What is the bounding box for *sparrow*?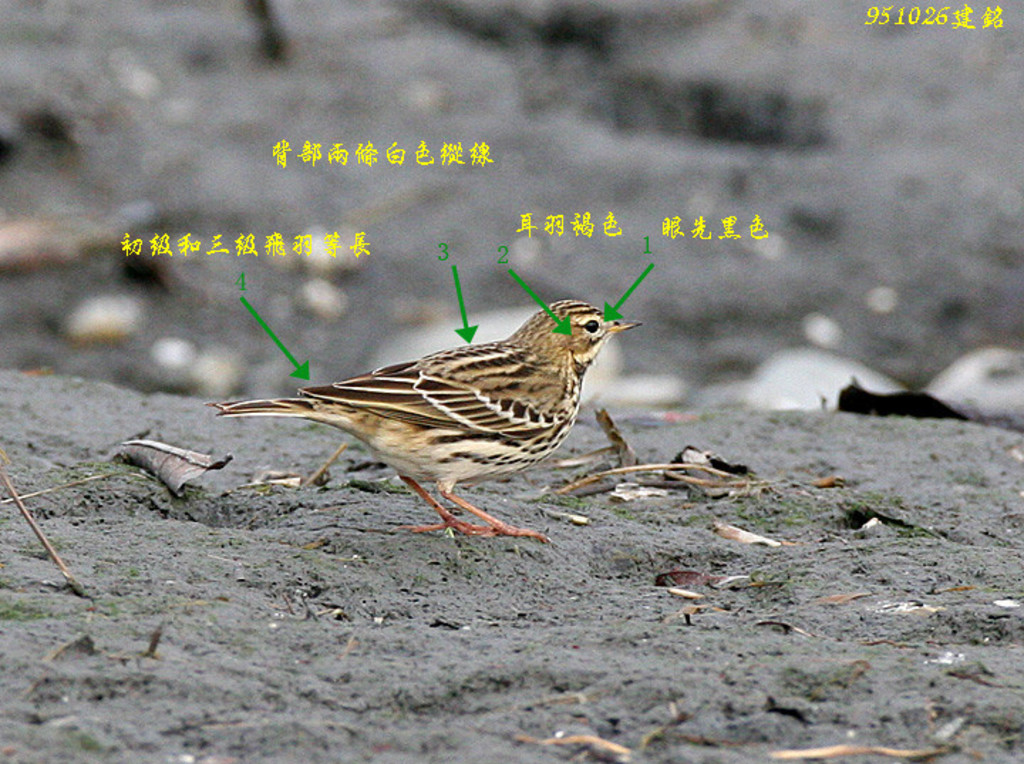
208 299 641 546.
